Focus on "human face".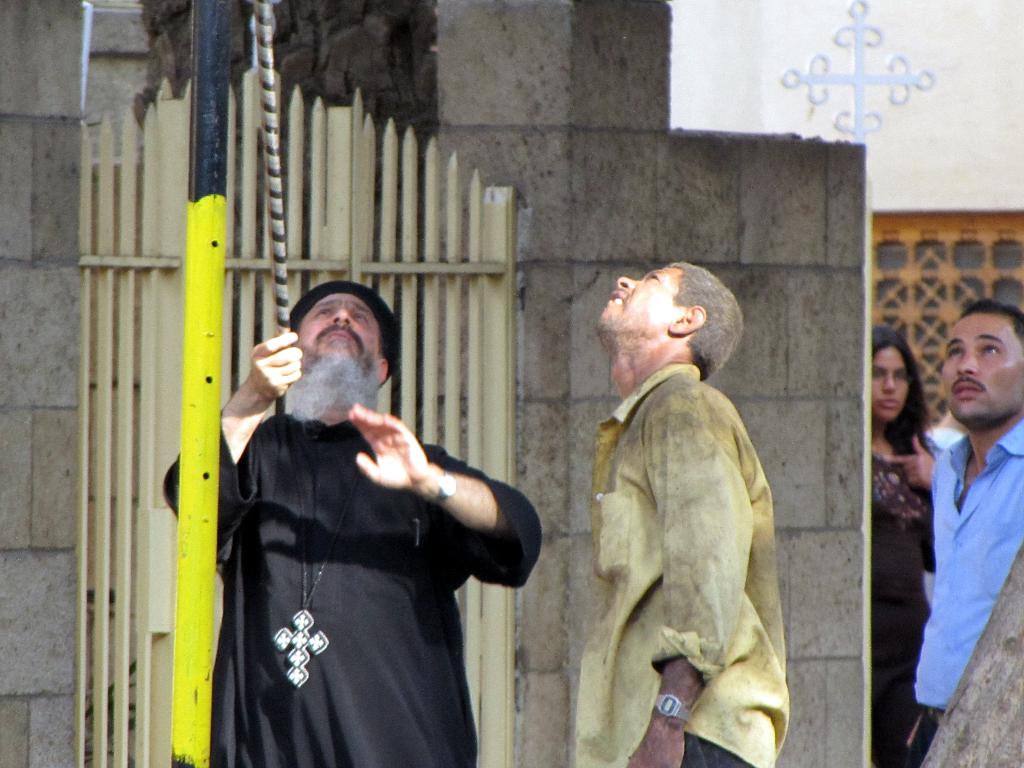
Focused at rect(941, 307, 1023, 426).
